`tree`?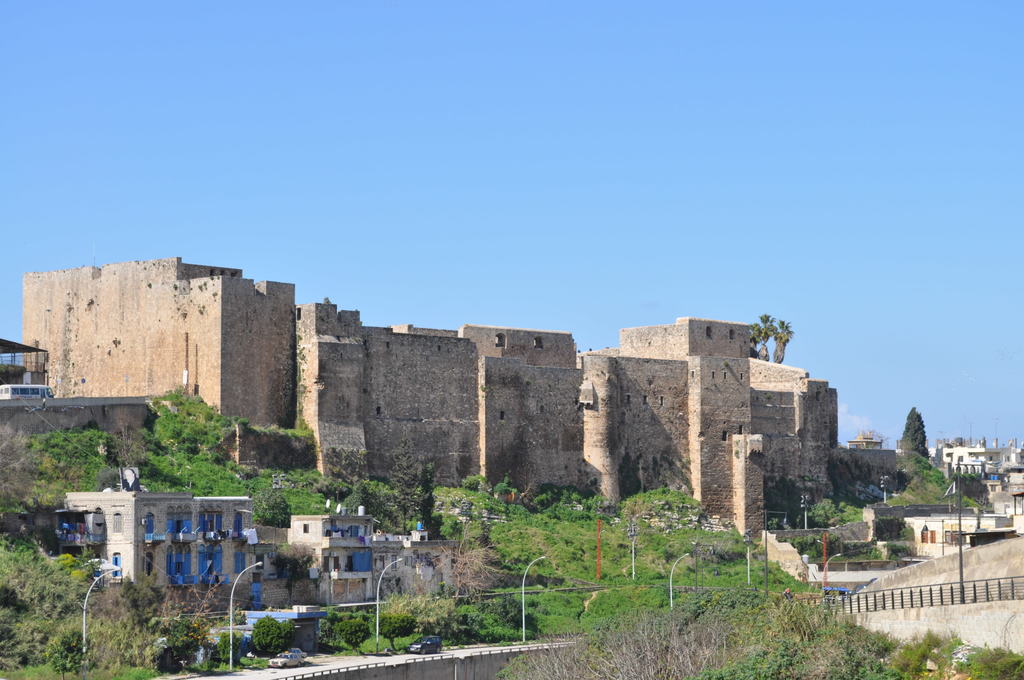
<region>350, 482, 384, 516</region>
